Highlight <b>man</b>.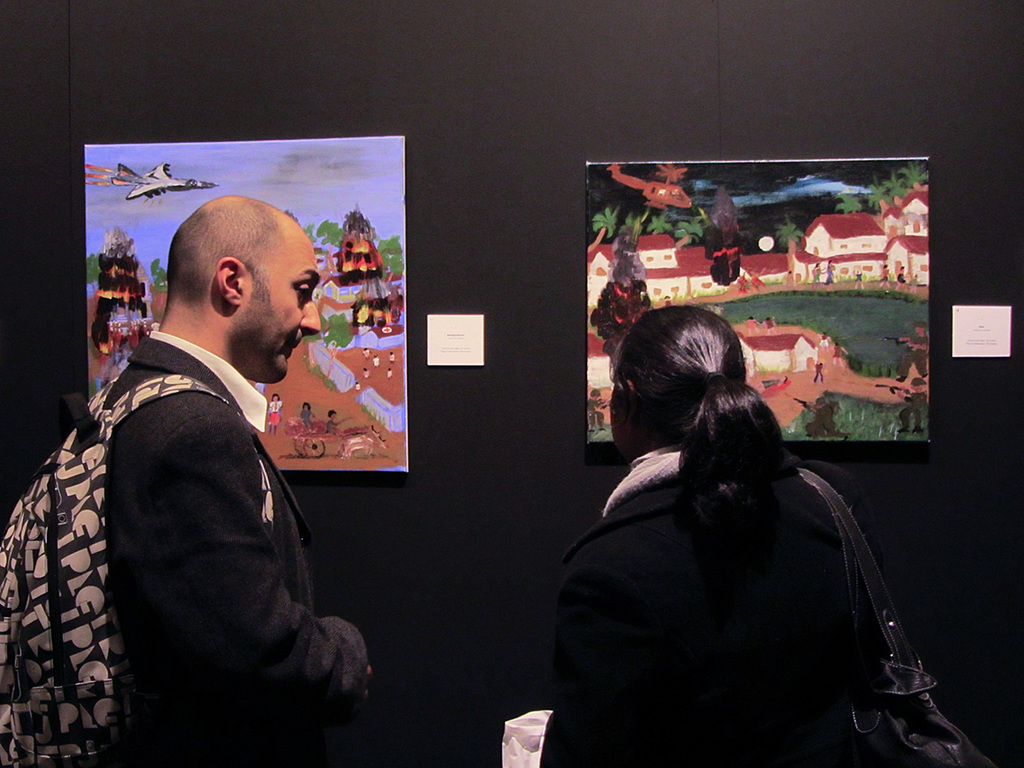
Highlighted region: [x1=54, y1=184, x2=386, y2=742].
